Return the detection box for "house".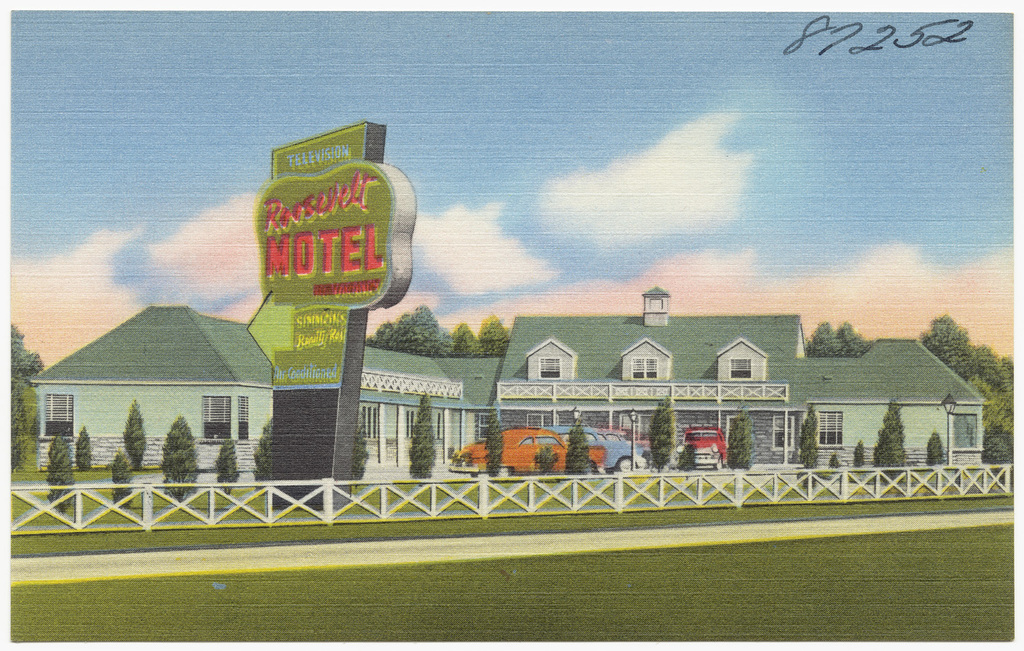
bbox=[500, 275, 992, 469].
